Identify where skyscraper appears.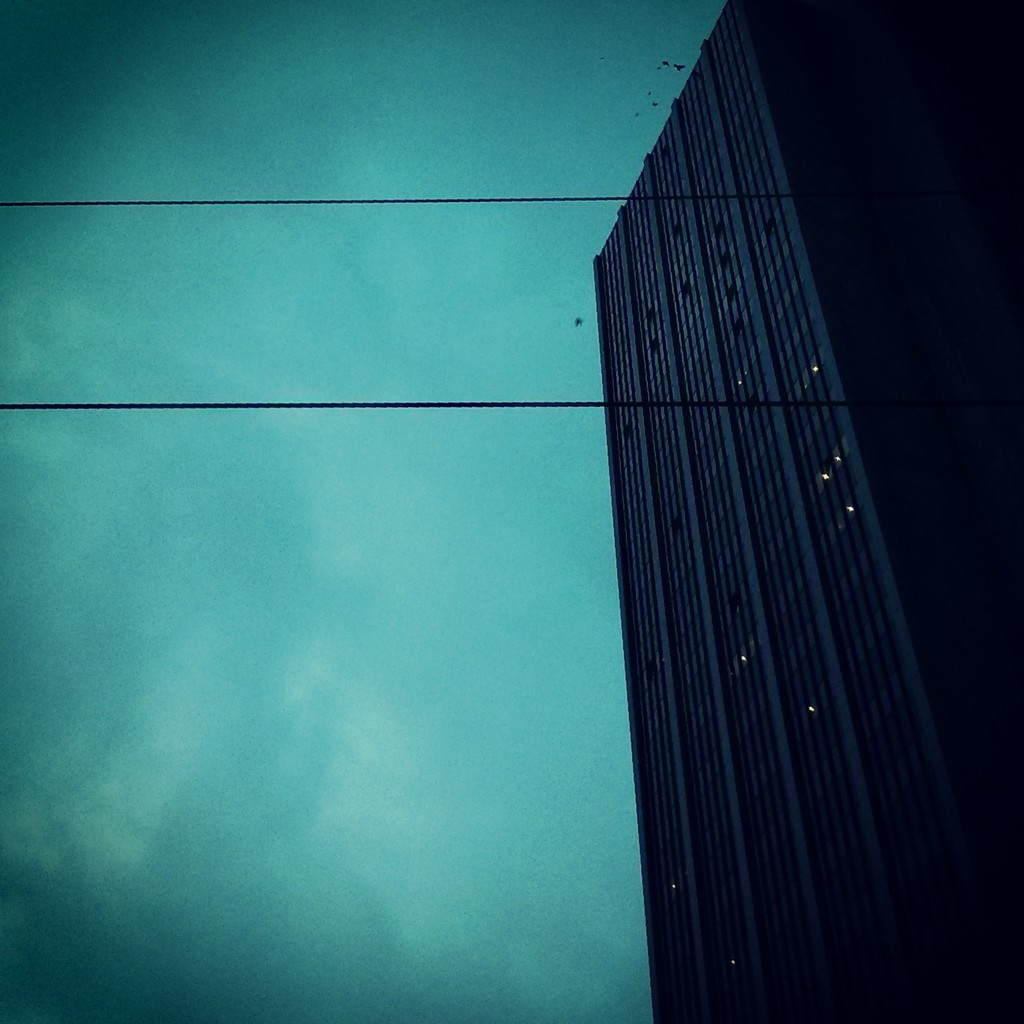
Appears at {"left": 592, "top": 0, "right": 1023, "bottom": 1023}.
